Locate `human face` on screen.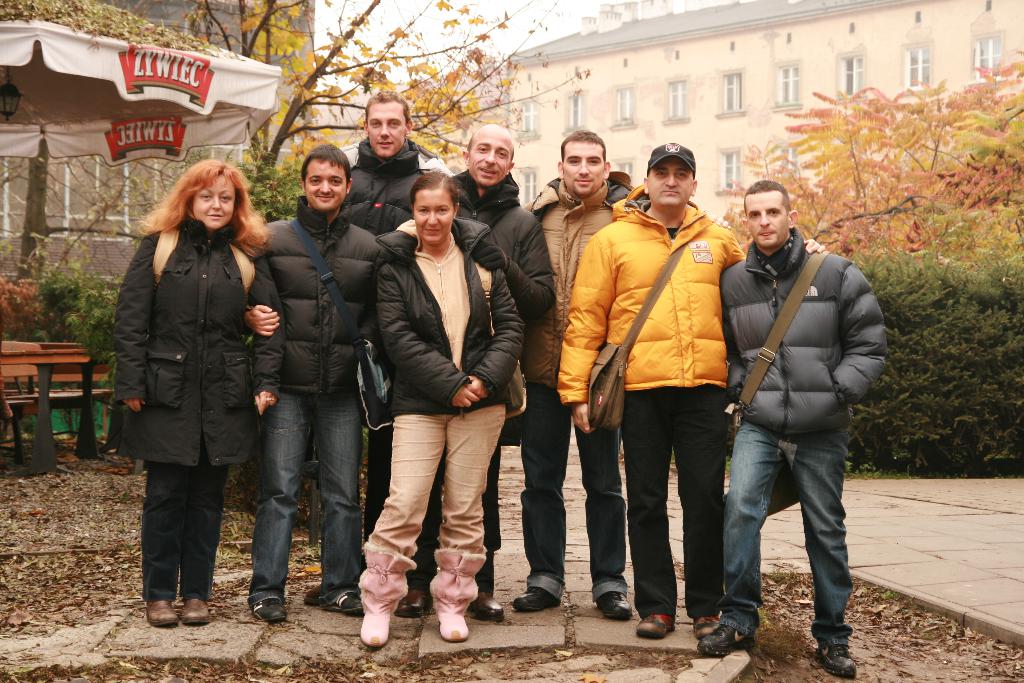
On screen at <region>189, 173, 234, 231</region>.
